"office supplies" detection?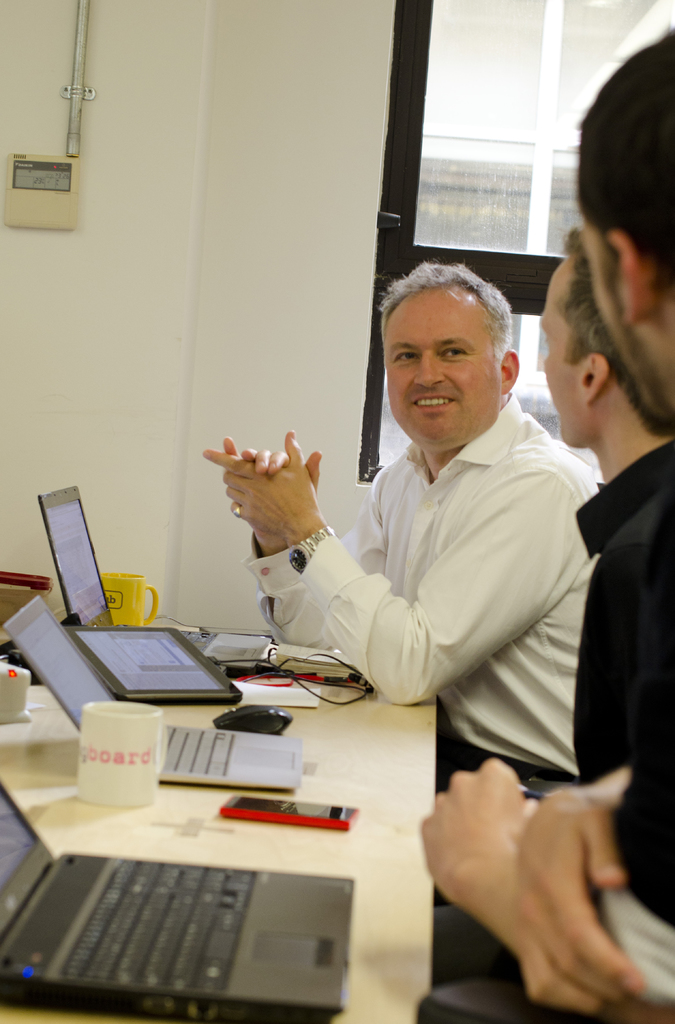
l=40, t=483, r=108, b=614
